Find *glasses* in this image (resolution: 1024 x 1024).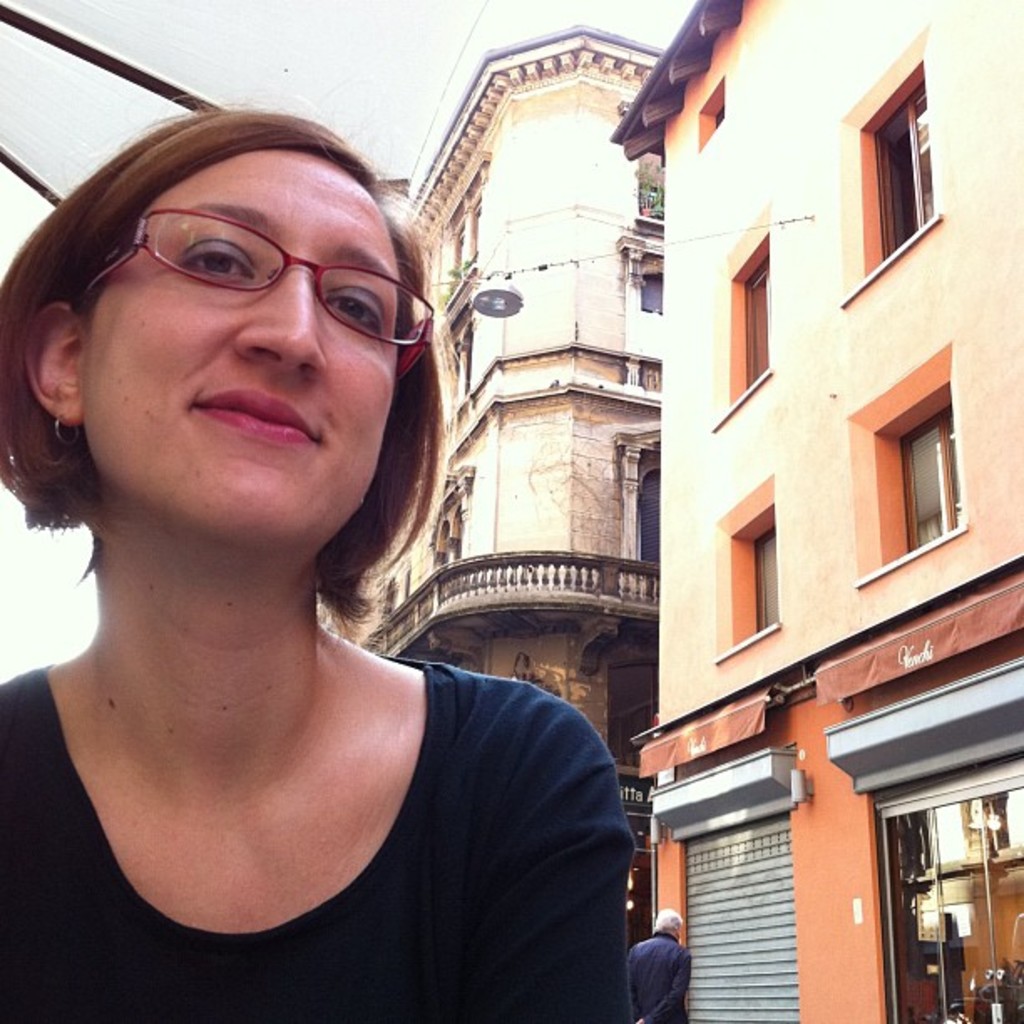
[left=85, top=209, right=437, bottom=378].
